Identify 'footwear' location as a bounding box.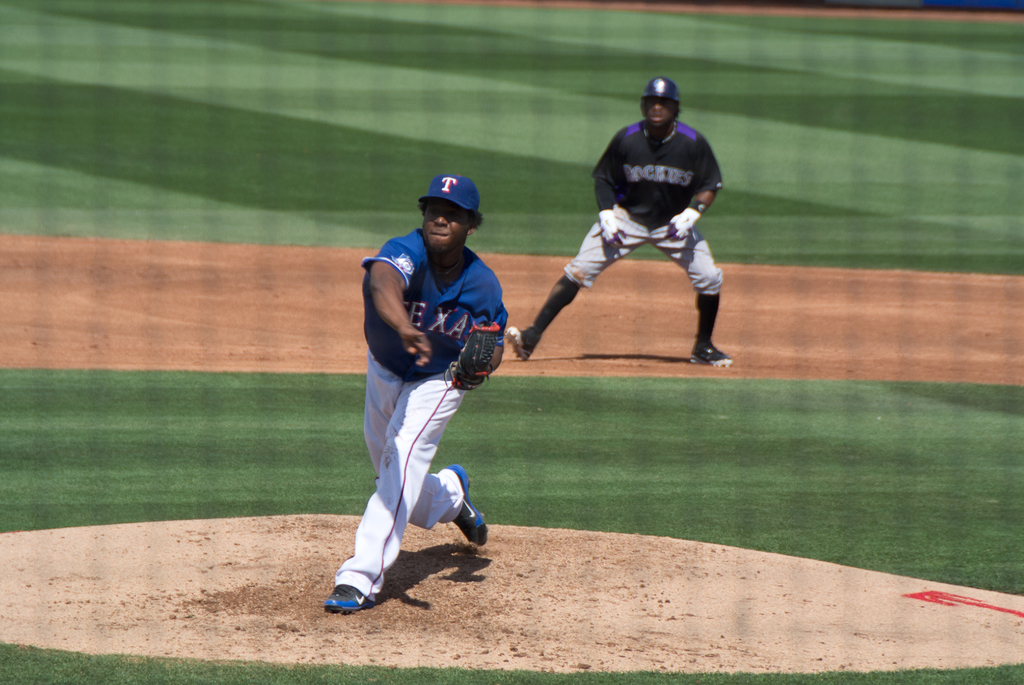
(505,325,537,361).
